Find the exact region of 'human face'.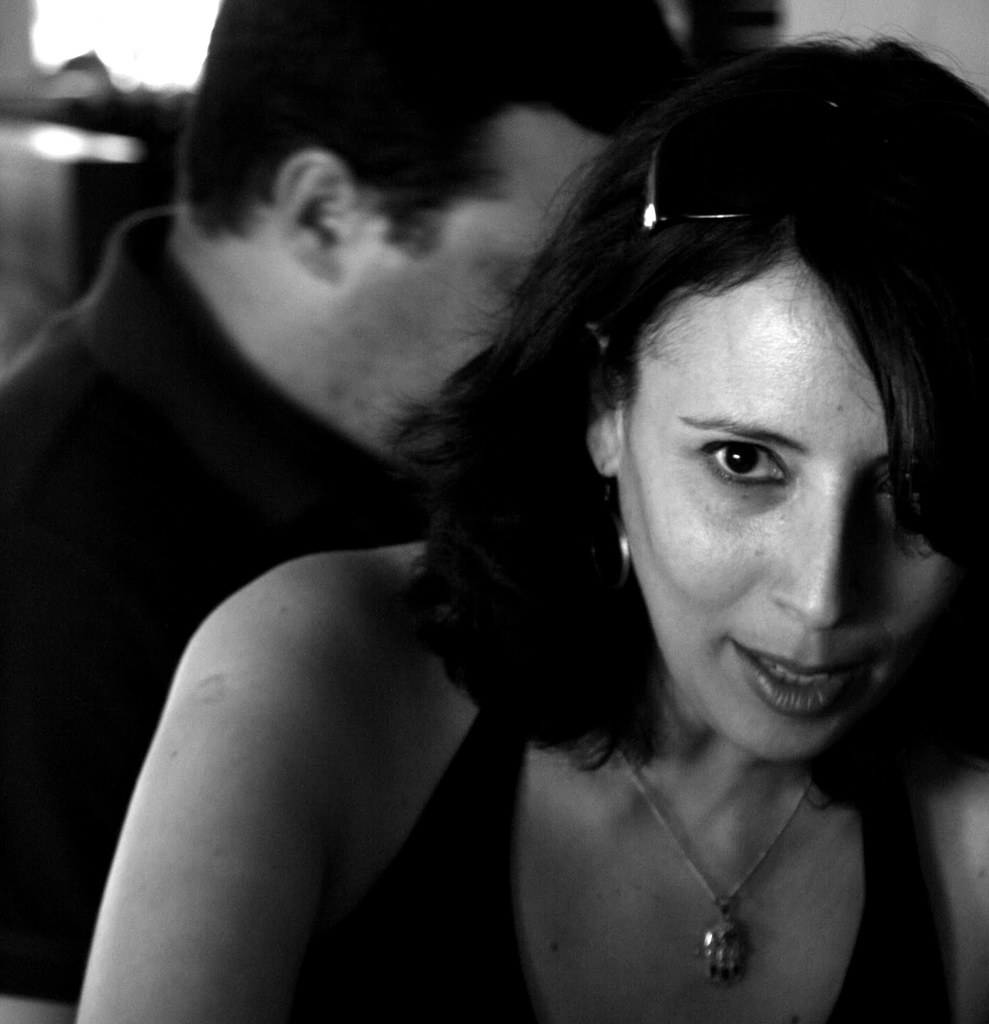
Exact region: (left=623, top=250, right=950, bottom=772).
